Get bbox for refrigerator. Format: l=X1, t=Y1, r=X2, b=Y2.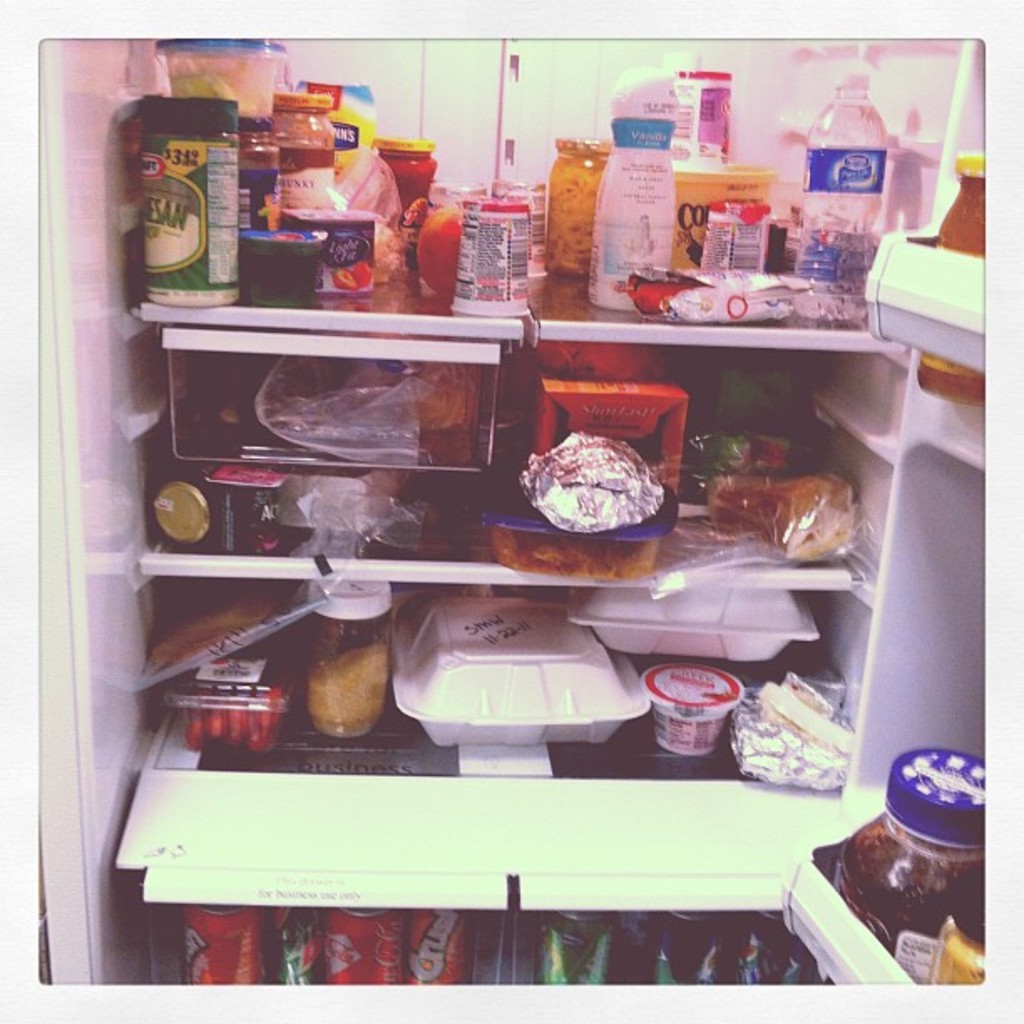
l=38, t=40, r=986, b=984.
